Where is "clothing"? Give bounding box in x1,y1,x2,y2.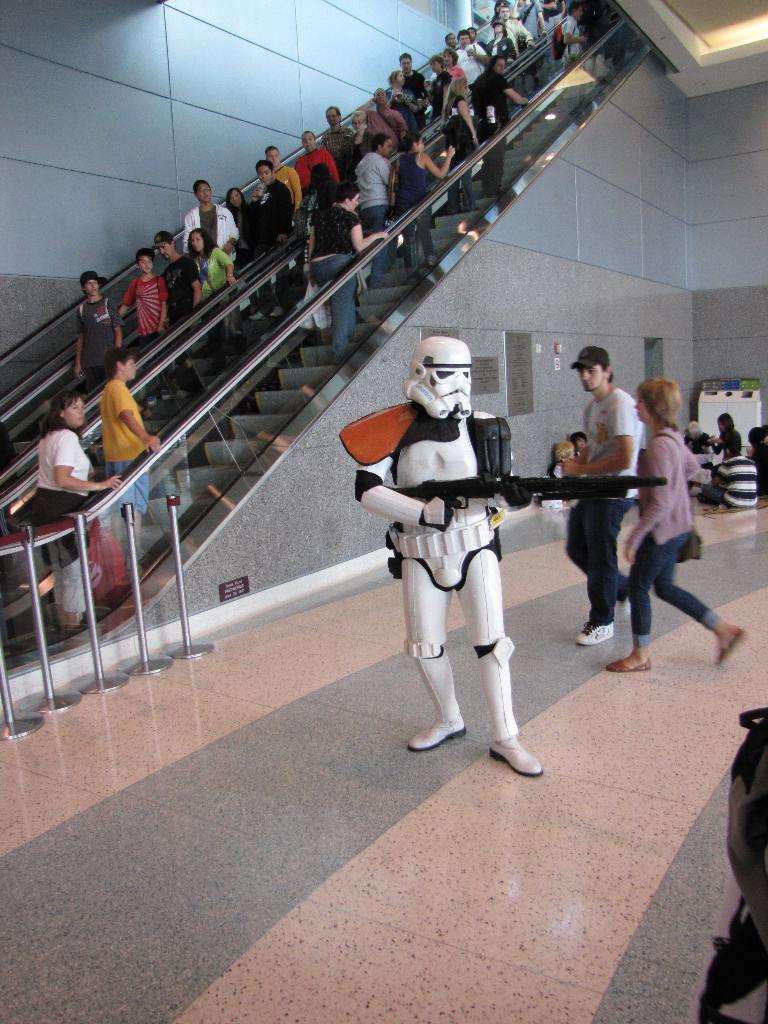
447,115,479,180.
